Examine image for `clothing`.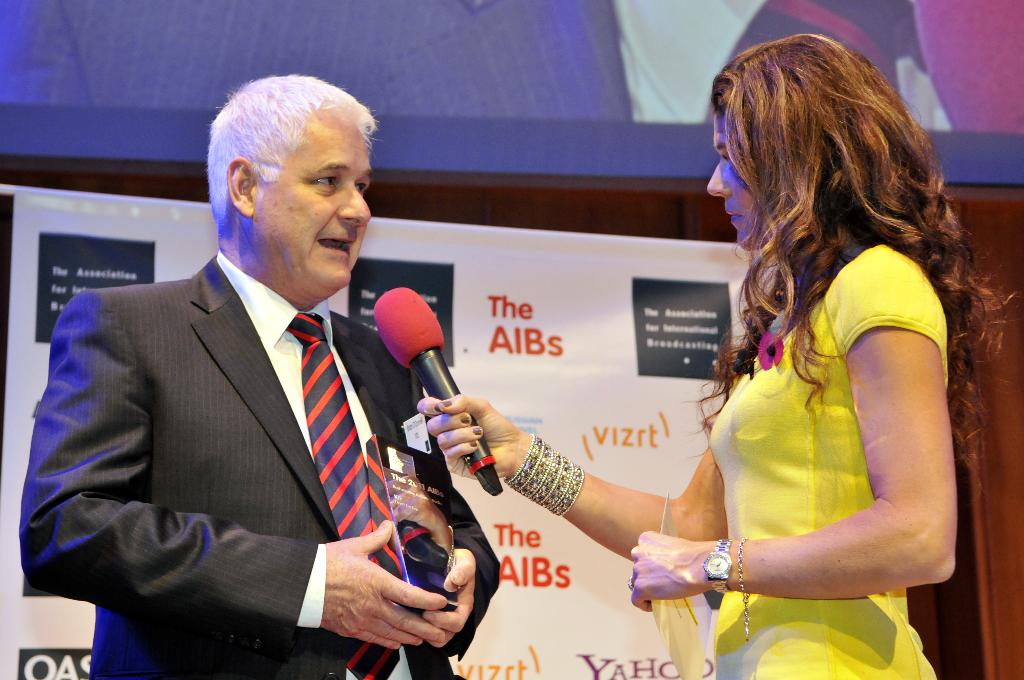
Examination result: [left=12, top=248, right=502, bottom=679].
